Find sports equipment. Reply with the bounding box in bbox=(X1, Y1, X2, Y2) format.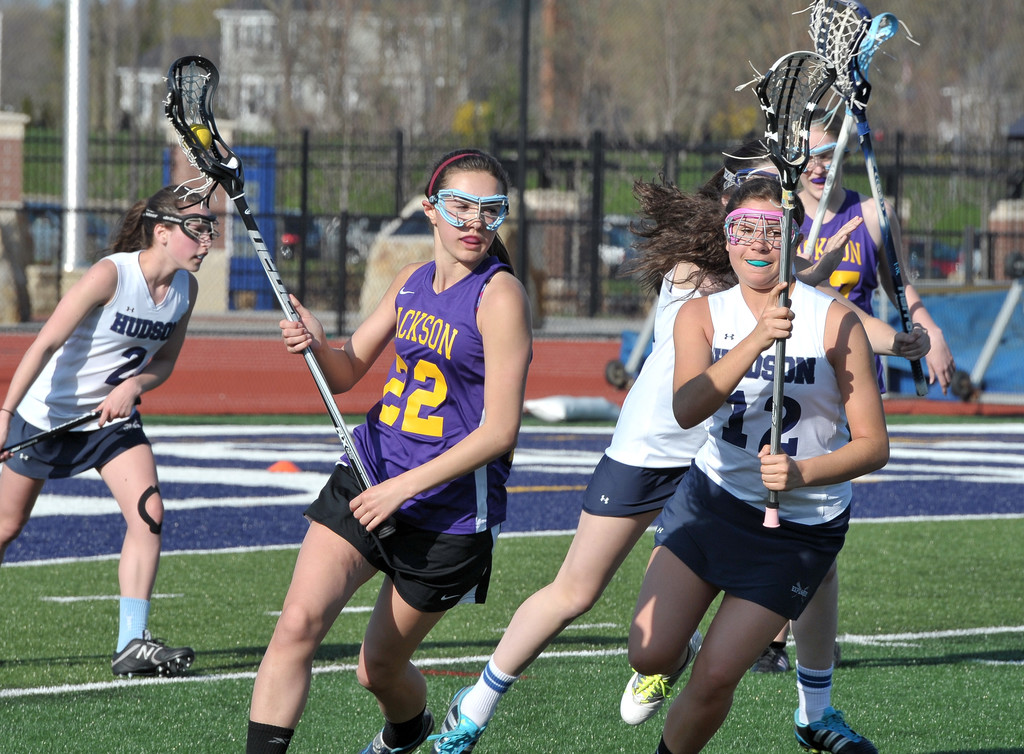
bbox=(793, 143, 836, 172).
